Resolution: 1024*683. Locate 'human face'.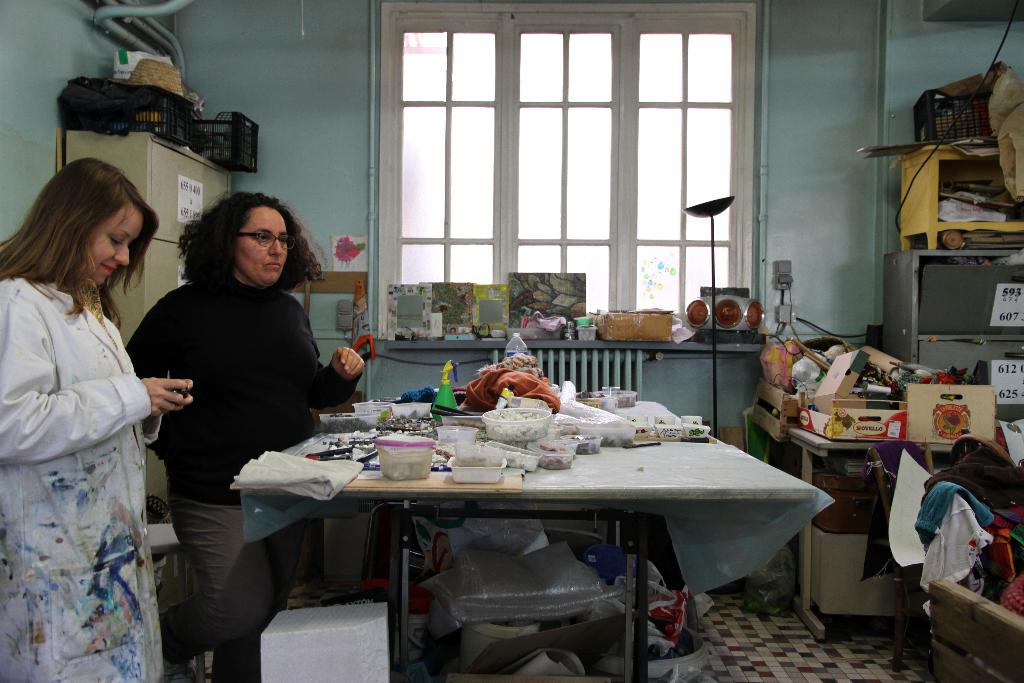
(97,202,144,283).
